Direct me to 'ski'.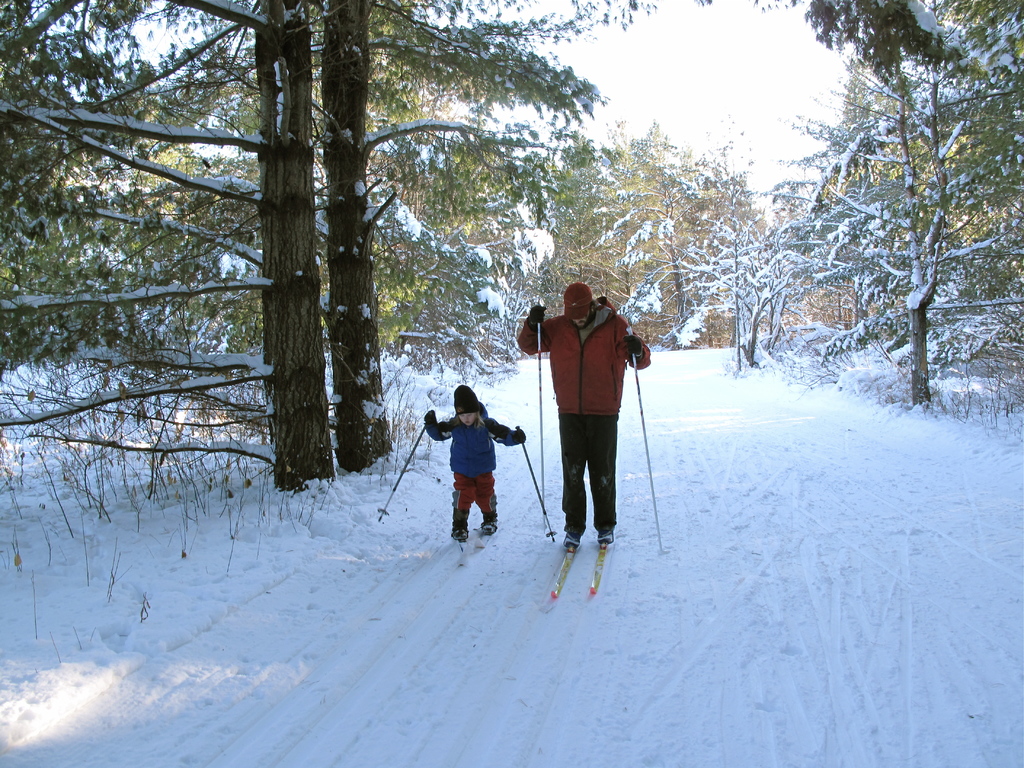
Direction: 474 527 496 549.
